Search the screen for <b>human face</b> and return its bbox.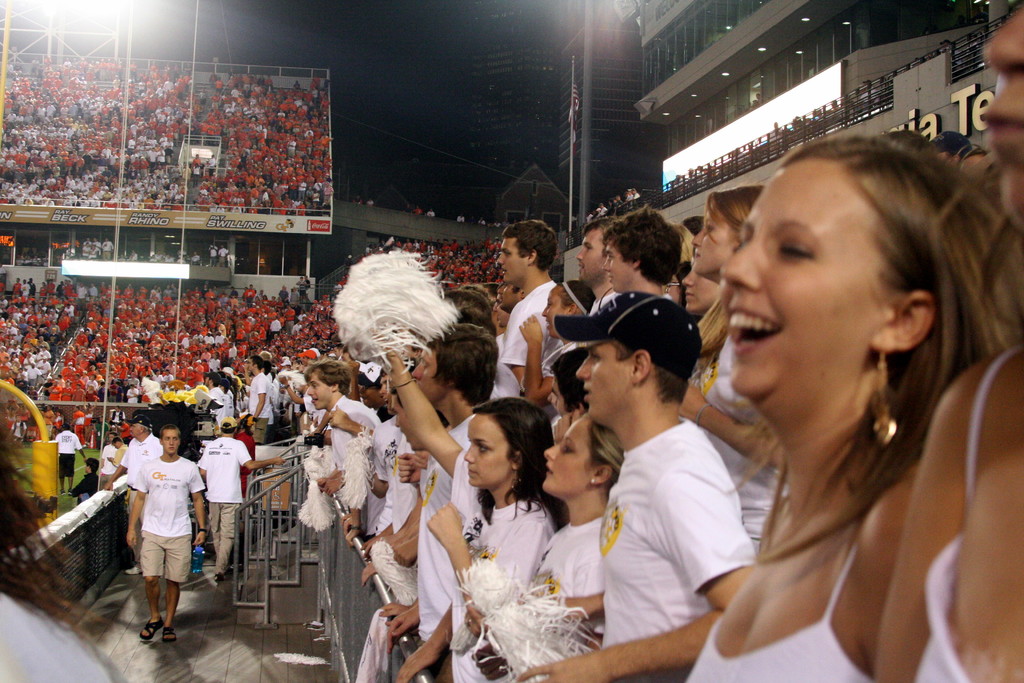
Found: bbox(129, 422, 141, 437).
